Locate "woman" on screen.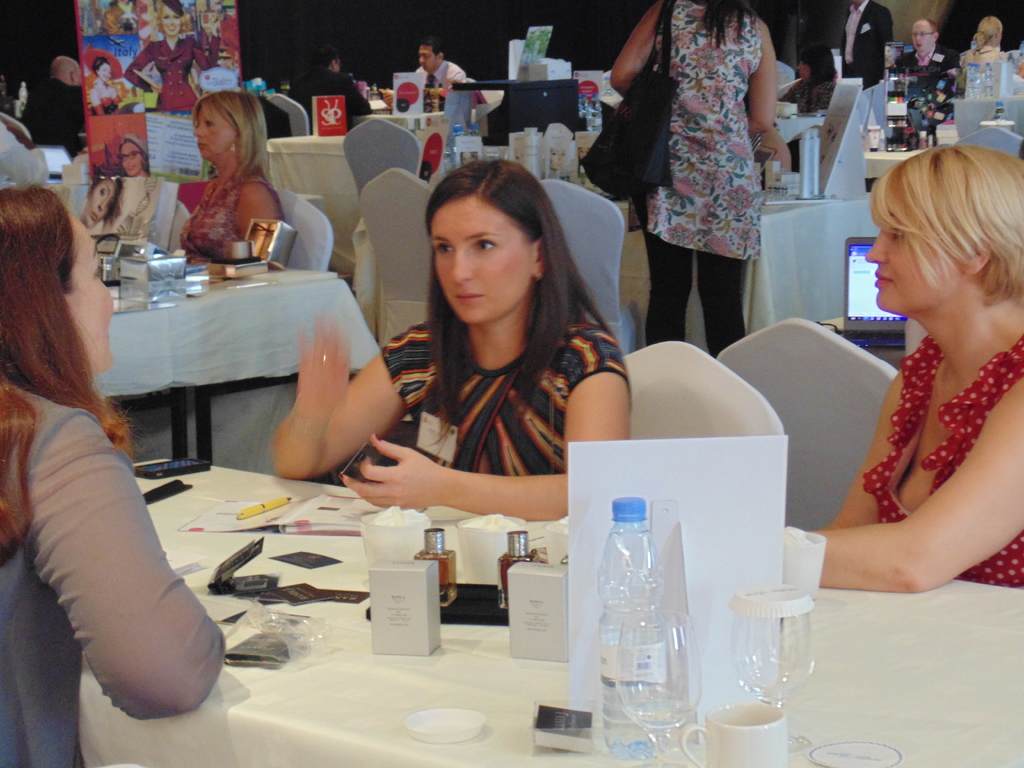
On screen at box(0, 186, 224, 767).
